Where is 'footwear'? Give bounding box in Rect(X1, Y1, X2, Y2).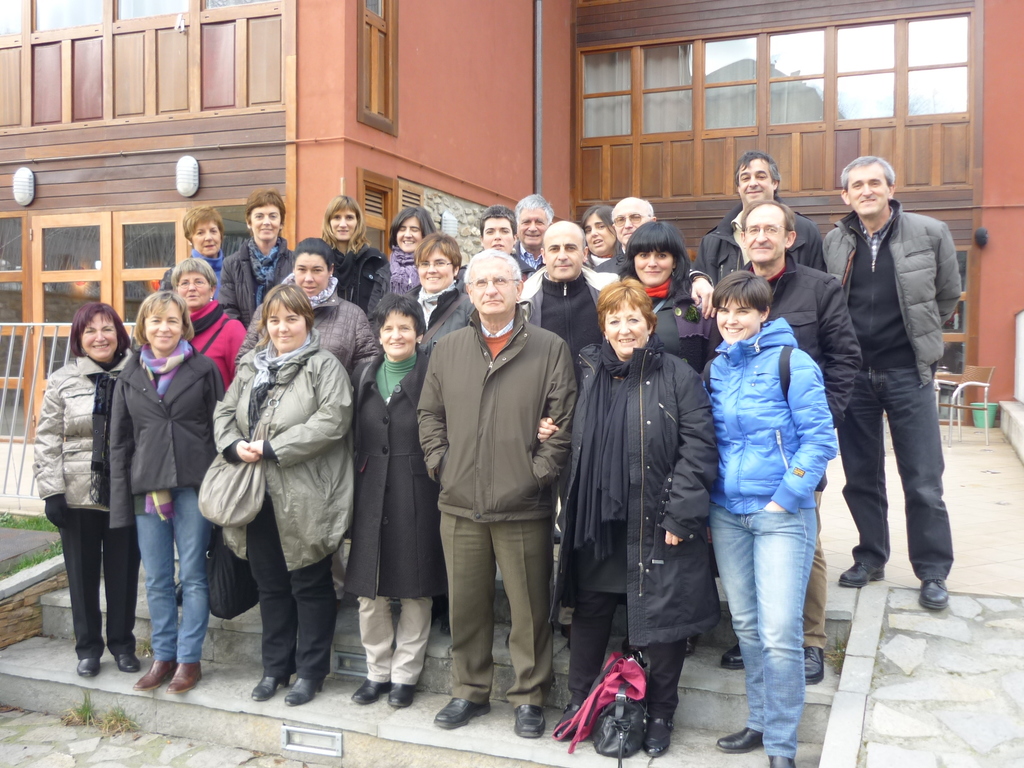
Rect(116, 648, 140, 674).
